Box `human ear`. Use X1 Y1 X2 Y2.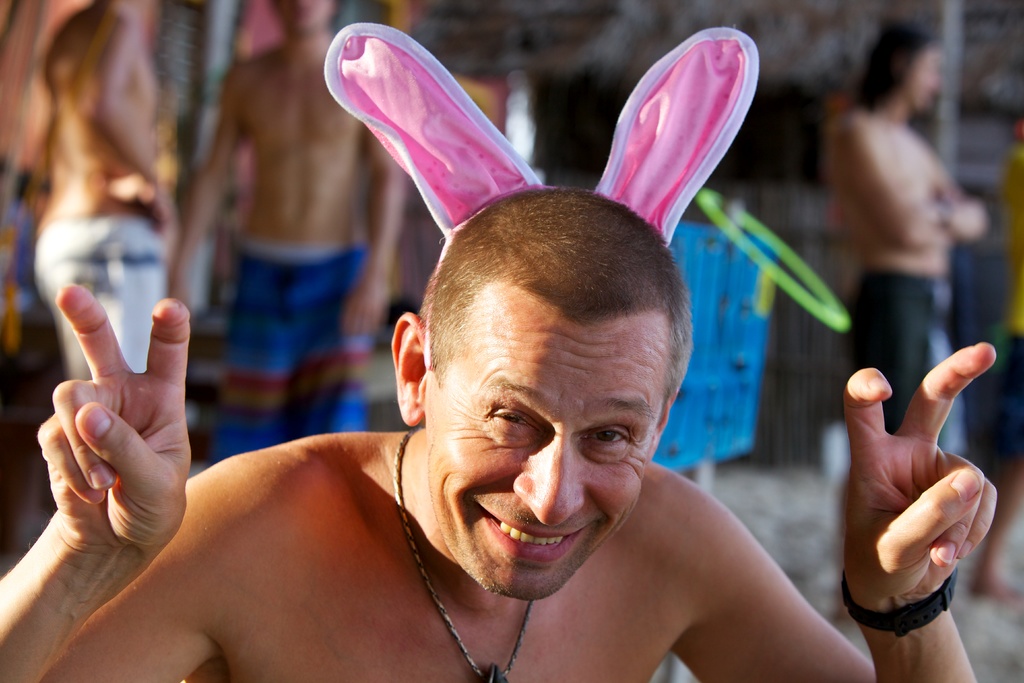
650 390 676 461.
